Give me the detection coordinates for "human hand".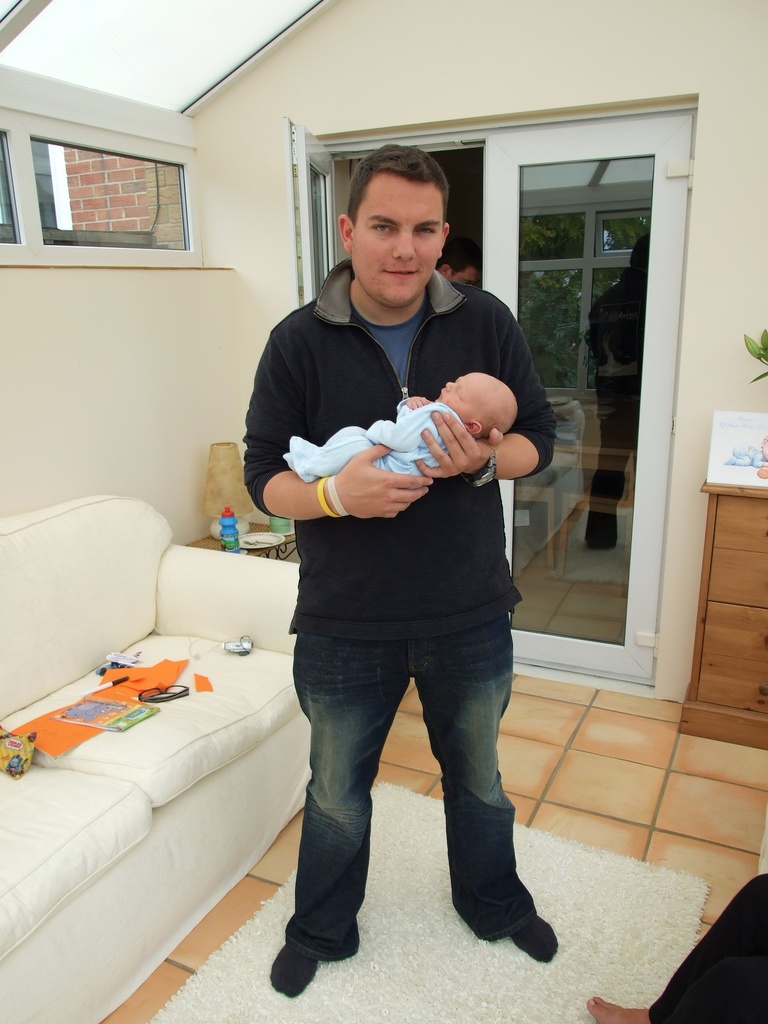
crop(407, 395, 433, 414).
